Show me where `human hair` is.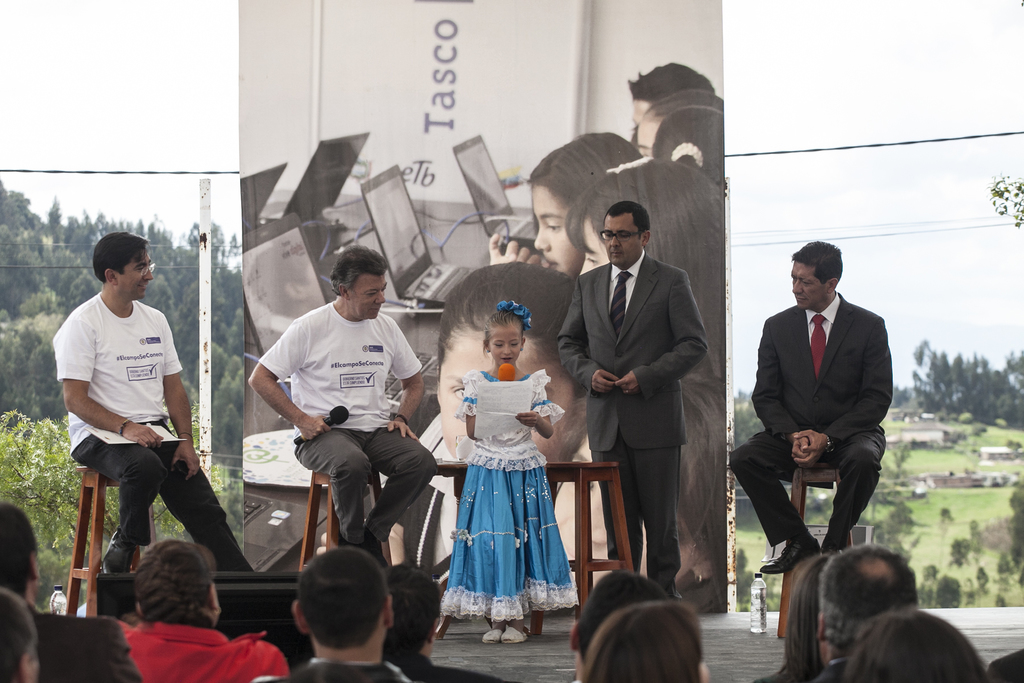
`human hair` is at bbox(327, 243, 388, 296).
